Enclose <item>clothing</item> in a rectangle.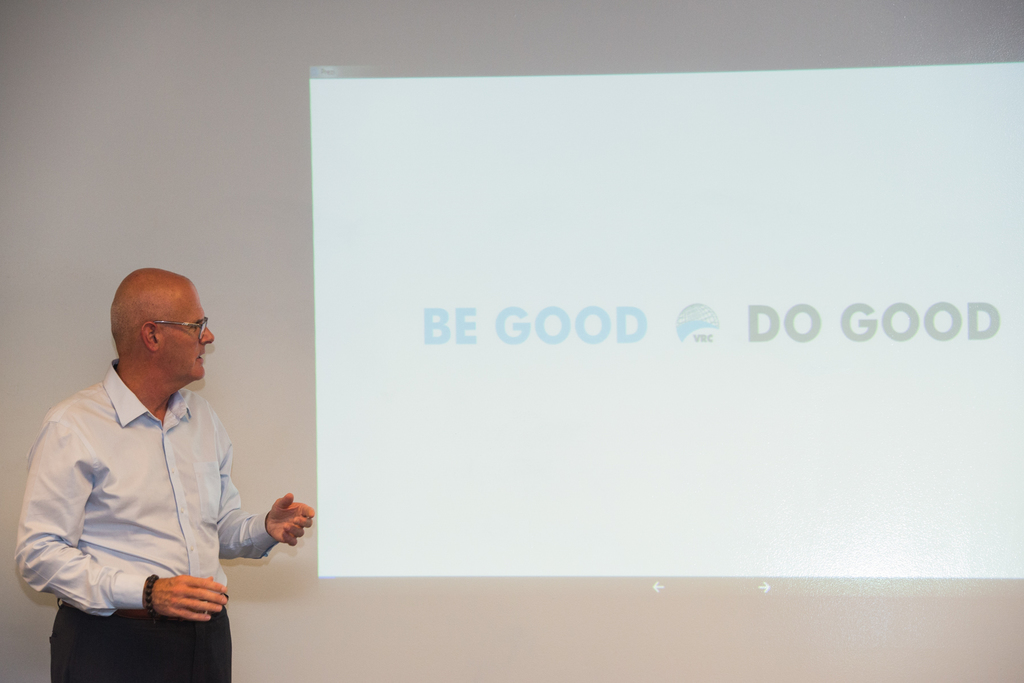
x1=4 y1=367 x2=306 y2=682.
